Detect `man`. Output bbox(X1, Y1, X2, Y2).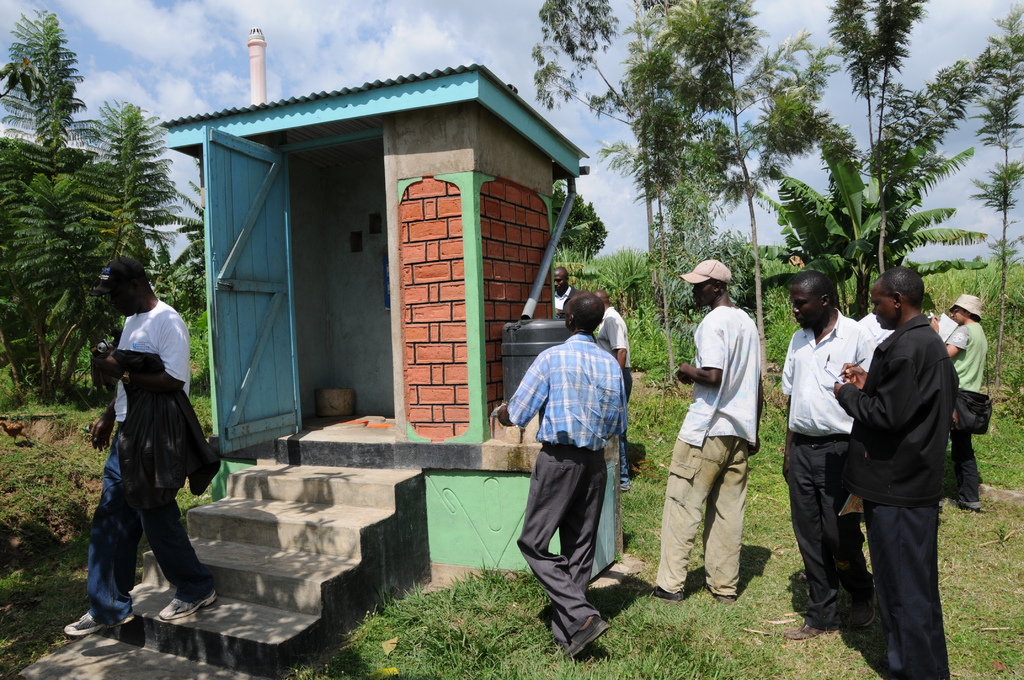
bbox(492, 291, 627, 656).
